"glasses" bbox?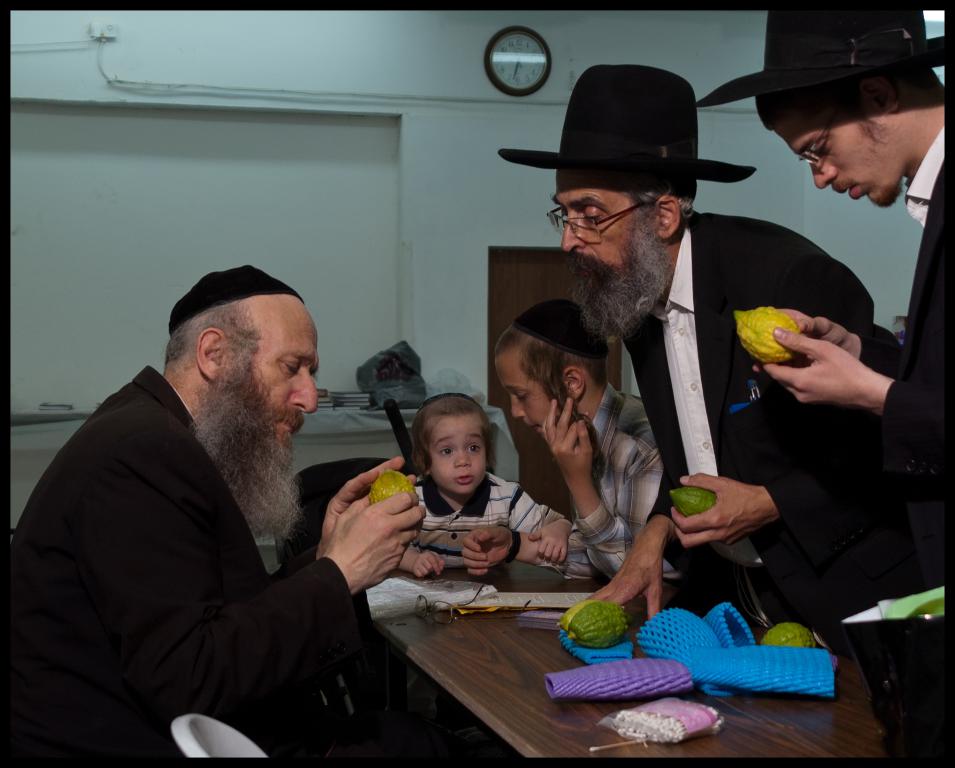
bbox=(798, 124, 830, 172)
